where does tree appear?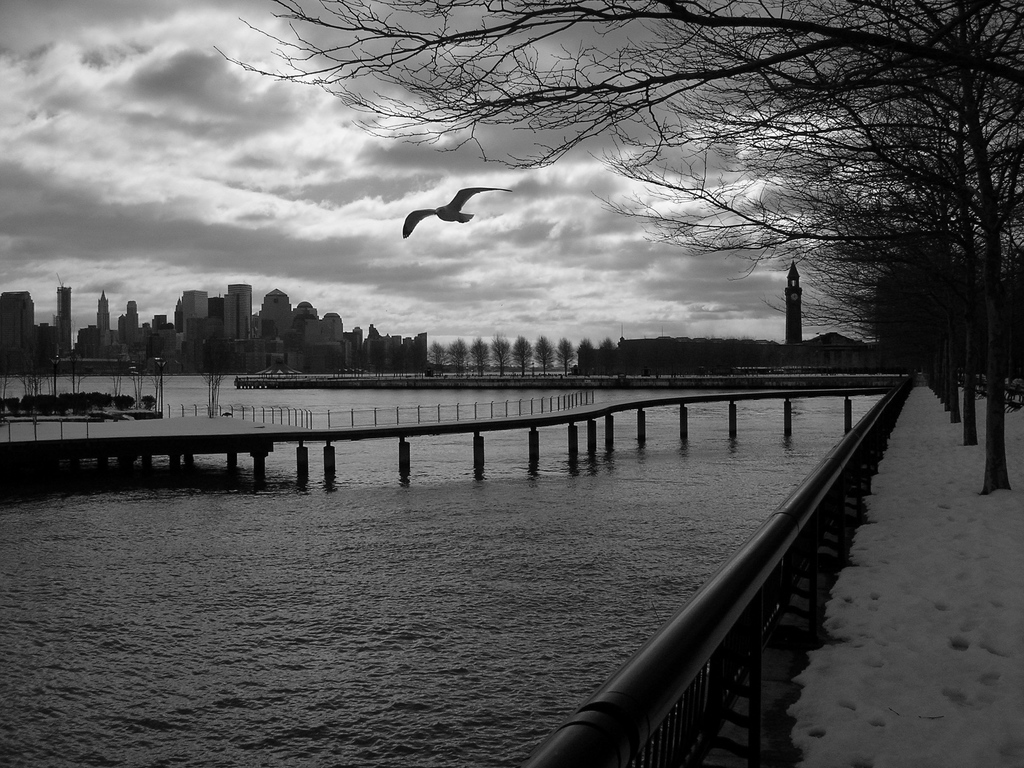
Appears at BBox(422, 340, 448, 376).
